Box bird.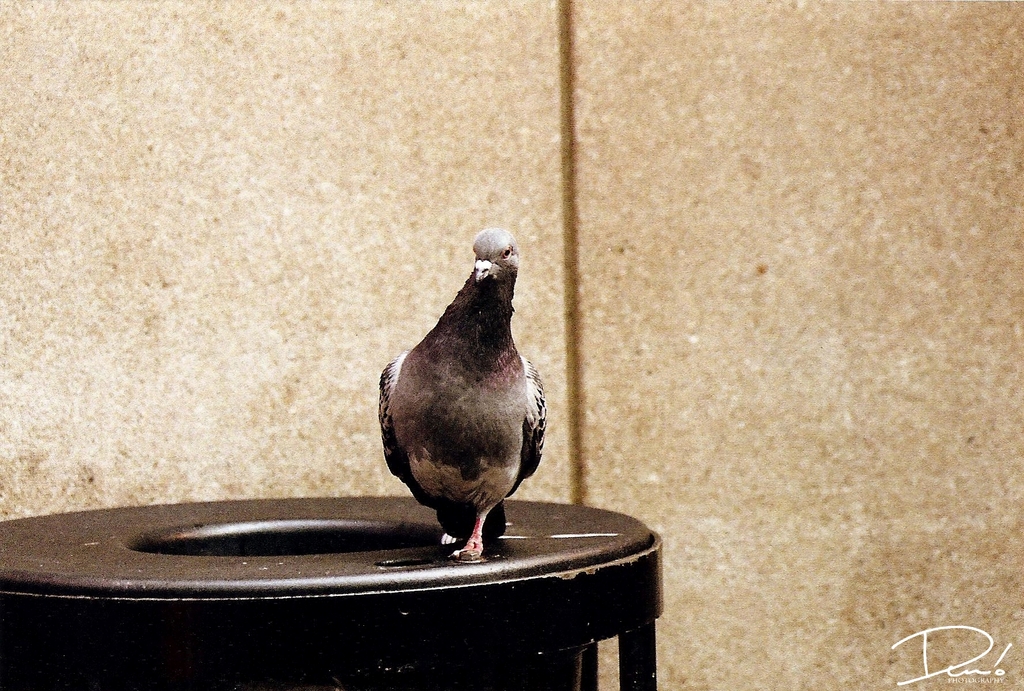
crop(374, 224, 564, 591).
